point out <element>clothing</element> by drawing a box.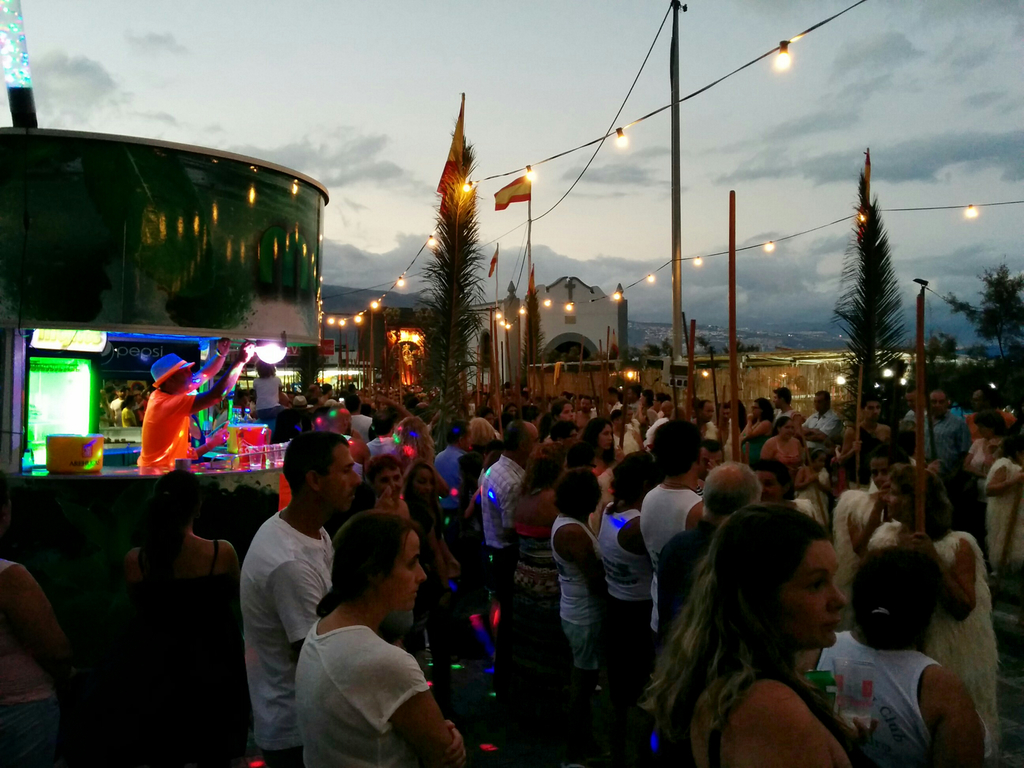
l=356, t=463, r=358, b=477.
